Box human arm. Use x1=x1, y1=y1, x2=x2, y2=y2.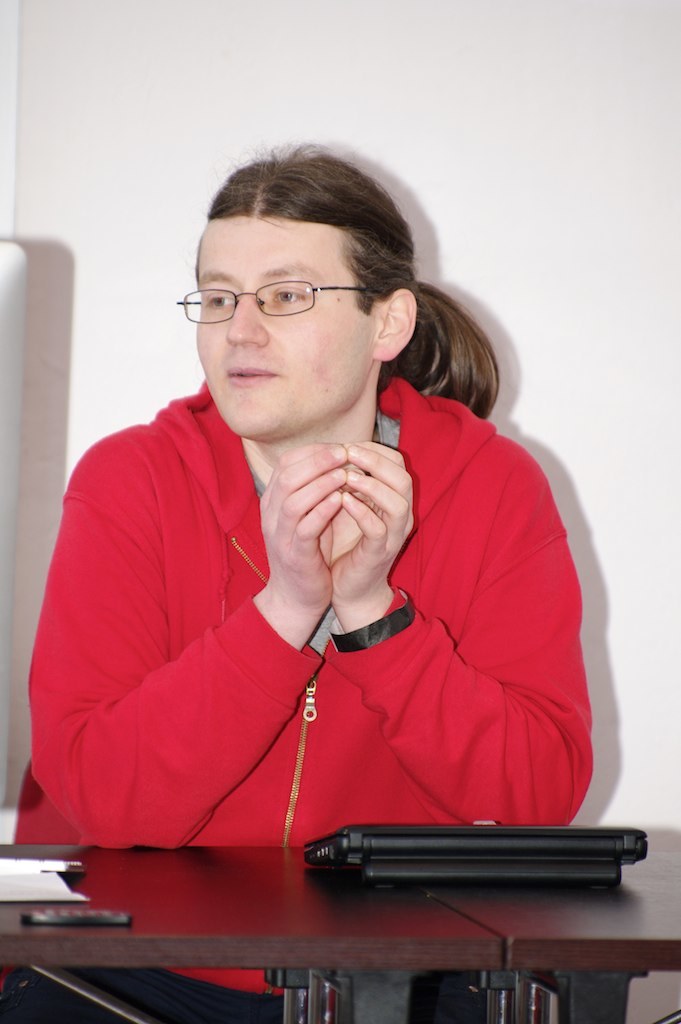
x1=253, y1=437, x2=349, y2=651.
